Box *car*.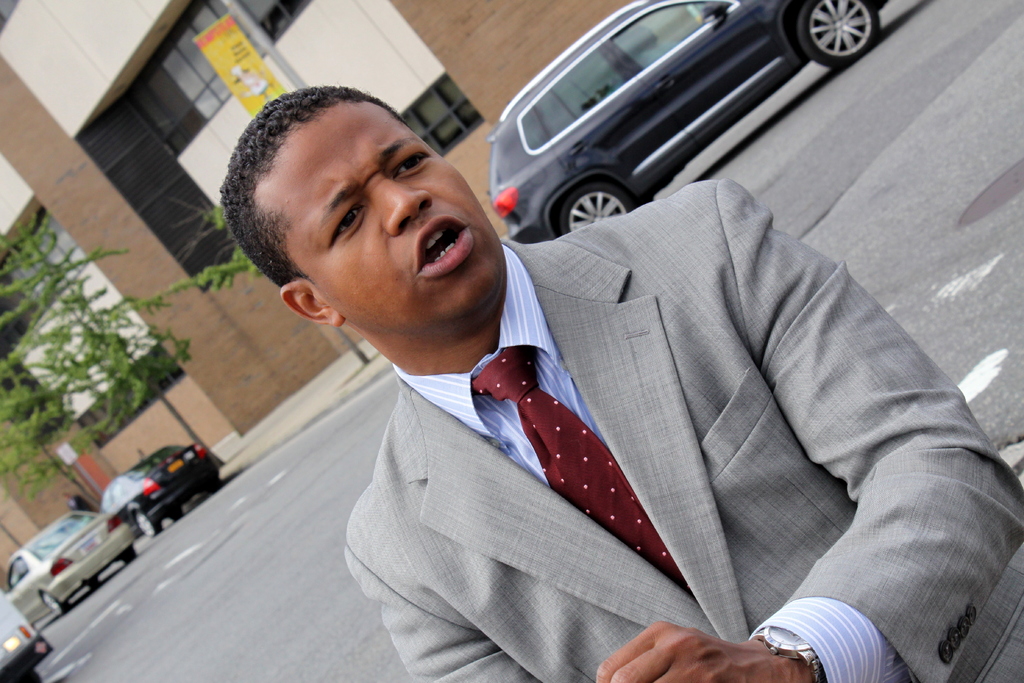
x1=101, y1=441, x2=221, y2=539.
